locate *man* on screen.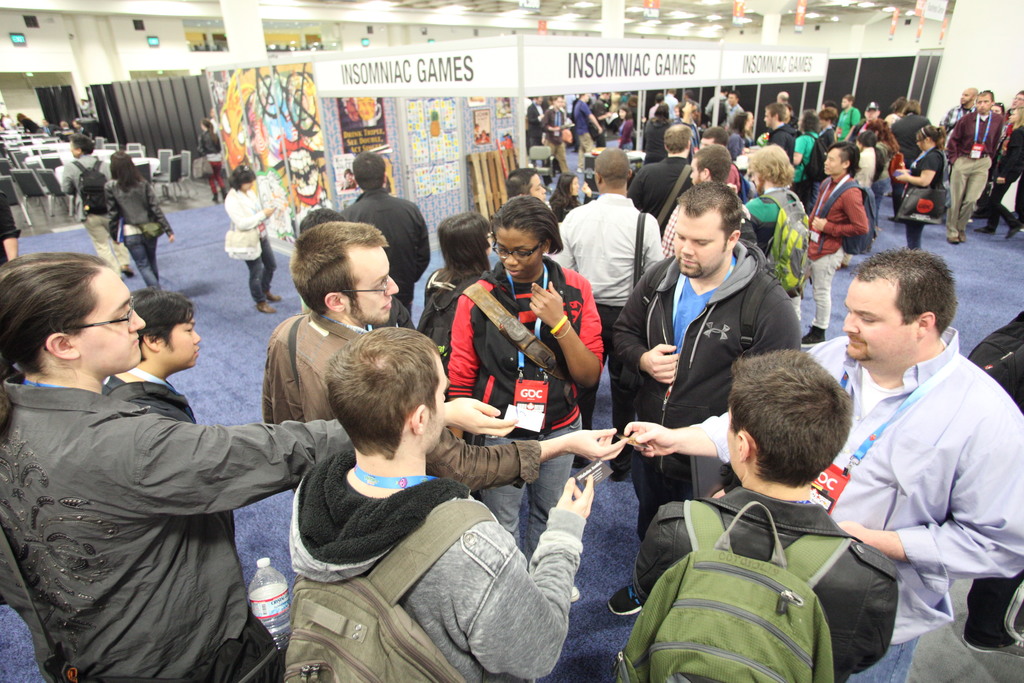
On screen at 606,180,808,618.
